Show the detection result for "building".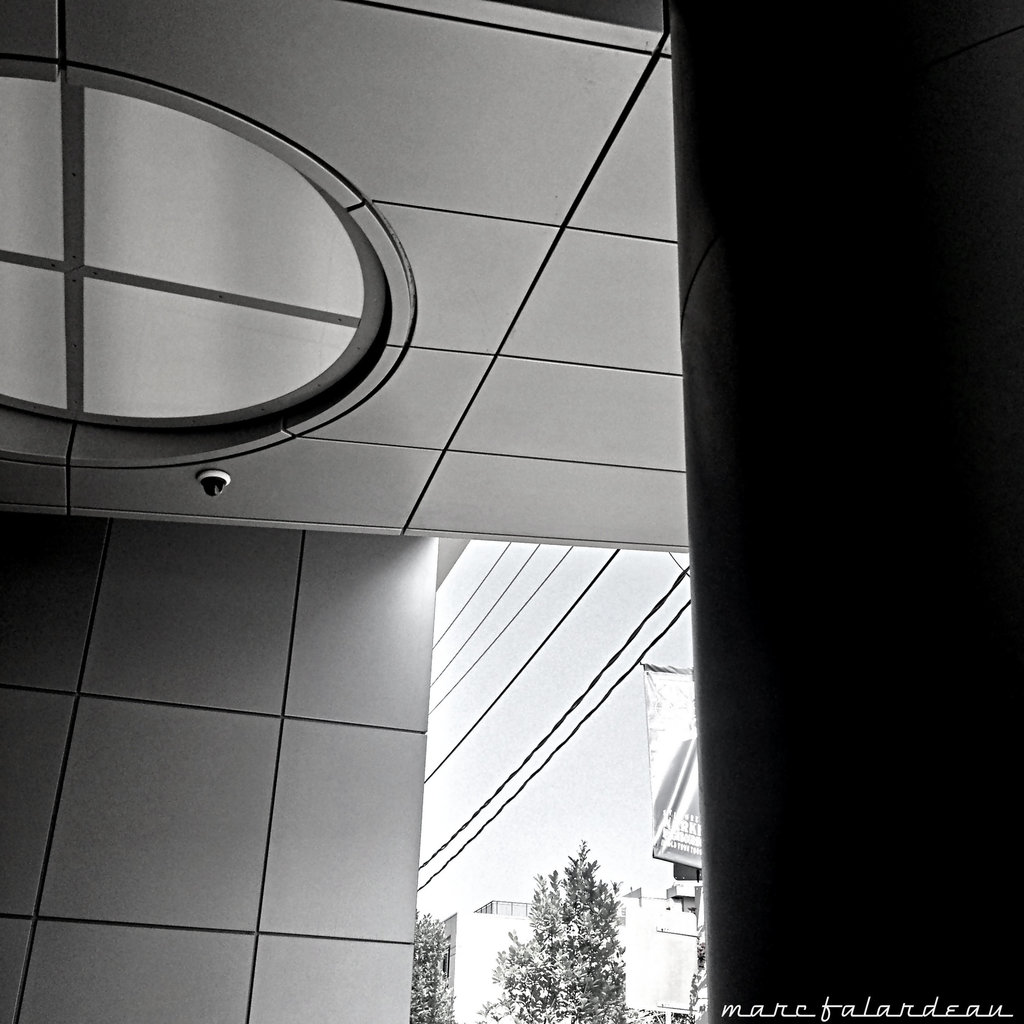
<region>0, 0, 720, 1023</region>.
